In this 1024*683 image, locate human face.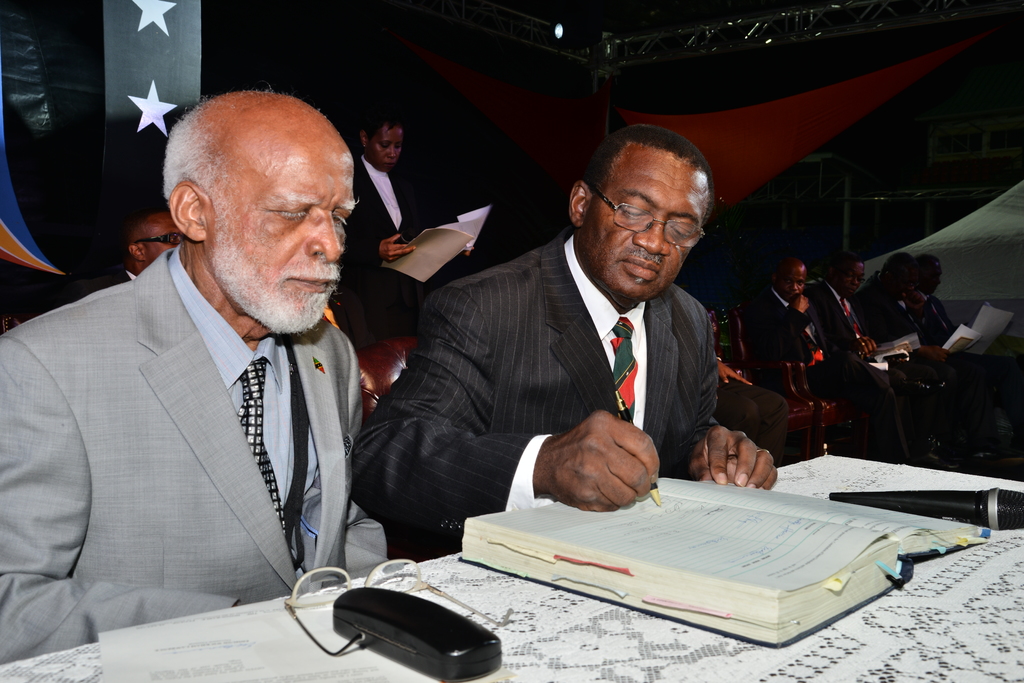
Bounding box: (x1=839, y1=261, x2=865, y2=307).
